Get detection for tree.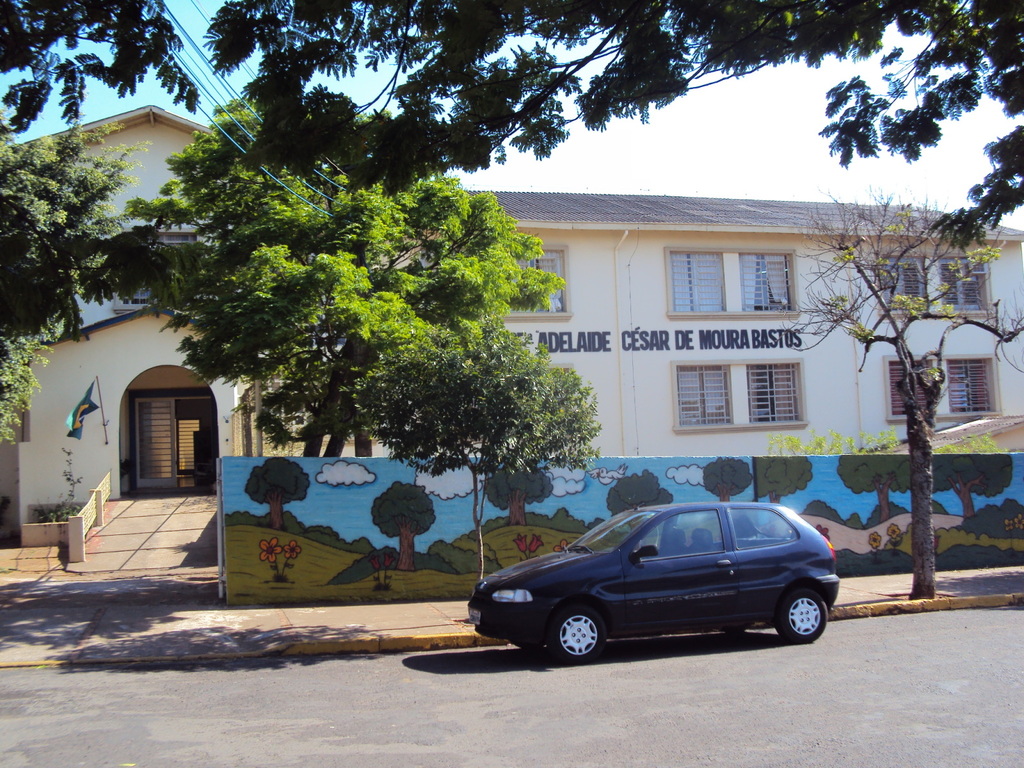
Detection: (x1=0, y1=103, x2=149, y2=336).
